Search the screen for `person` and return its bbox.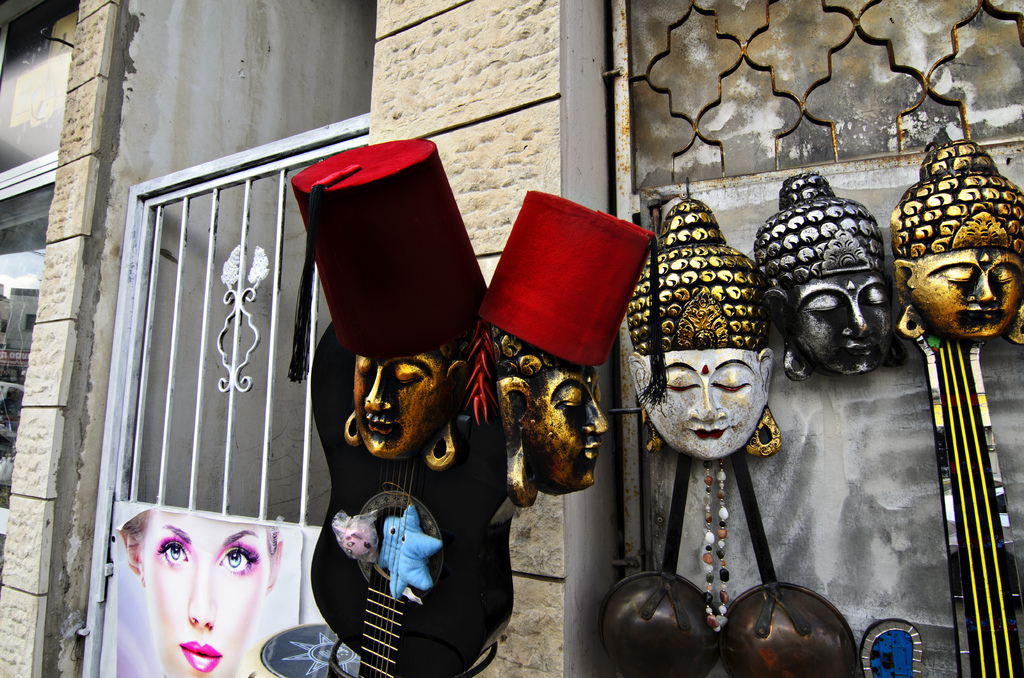
Found: Rect(479, 182, 613, 501).
